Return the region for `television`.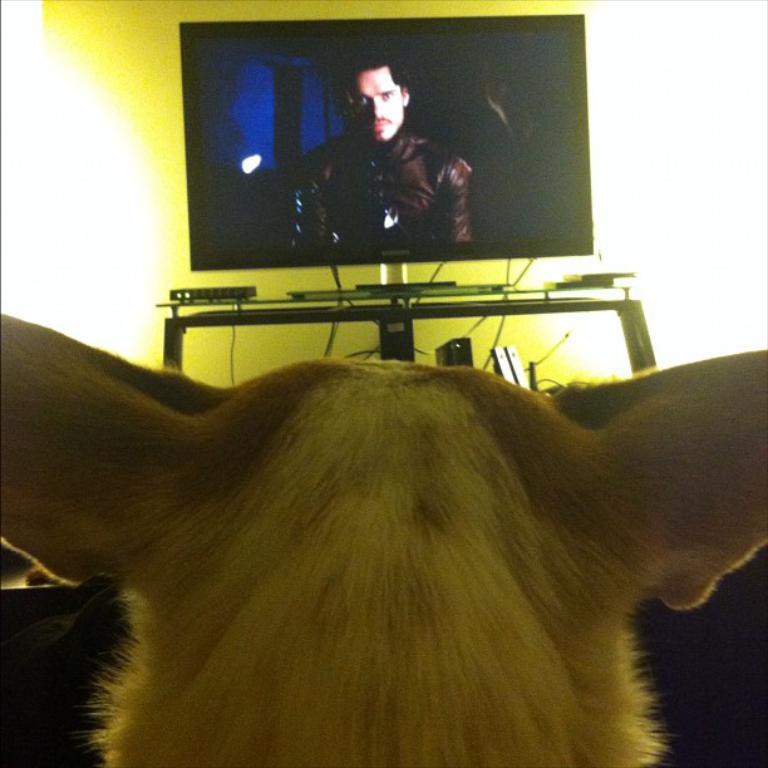
bbox=[174, 13, 581, 264].
